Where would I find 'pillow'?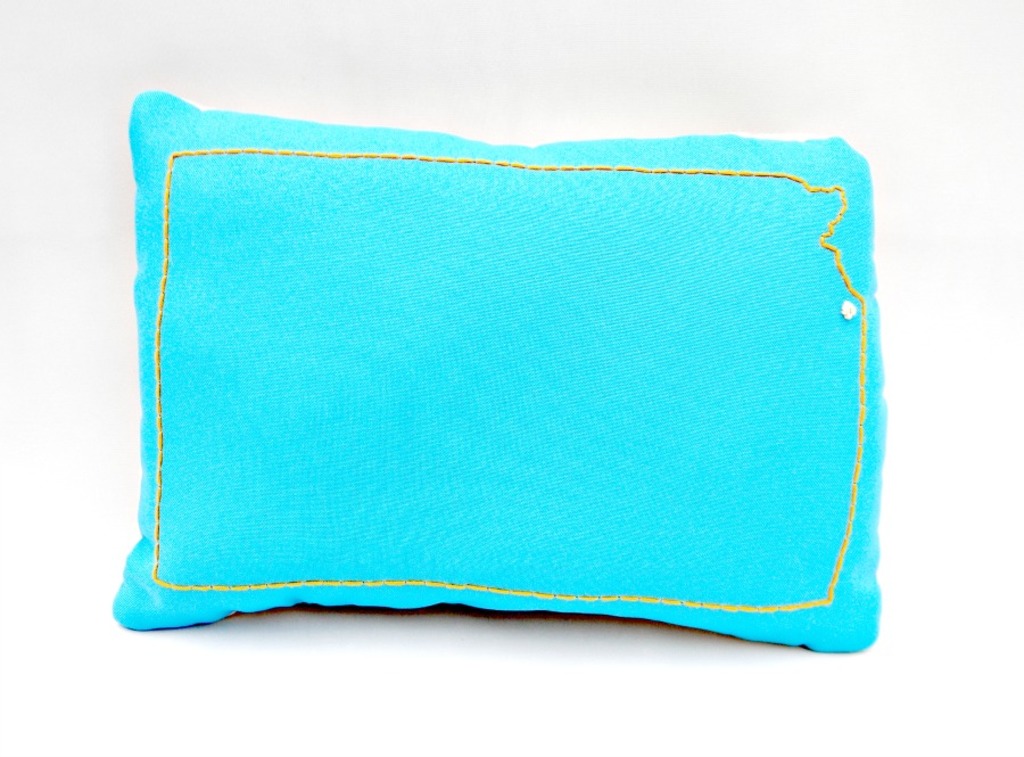
At <bbox>115, 129, 955, 650</bbox>.
